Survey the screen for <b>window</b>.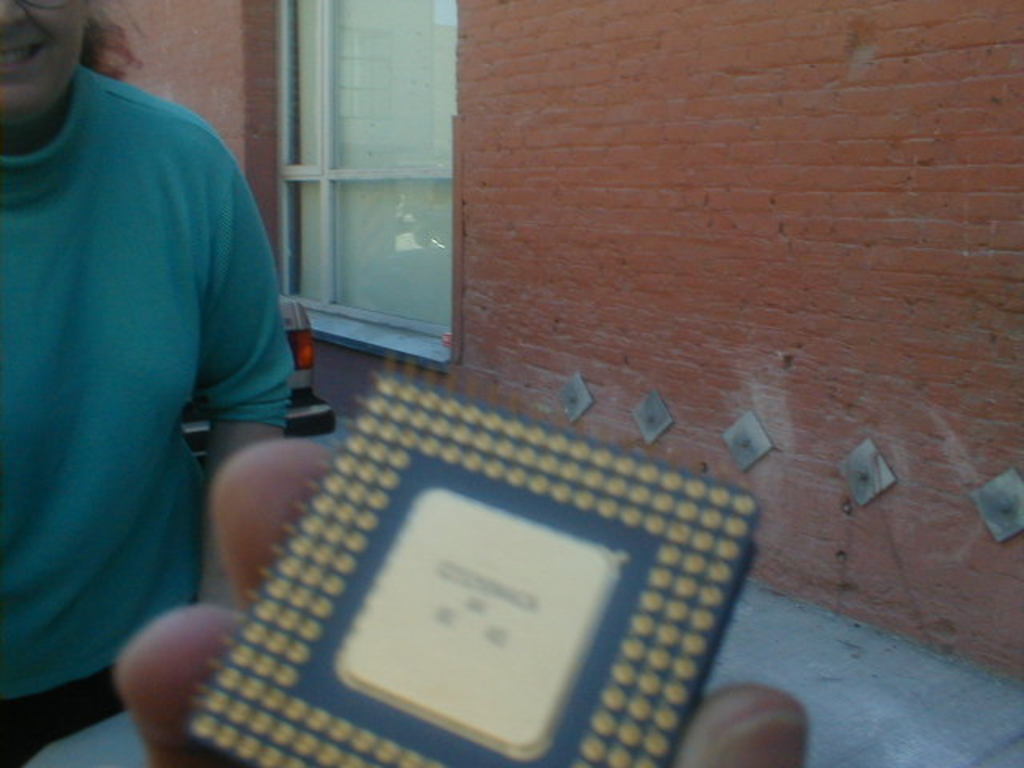
Survey found: bbox=[237, 0, 467, 357].
